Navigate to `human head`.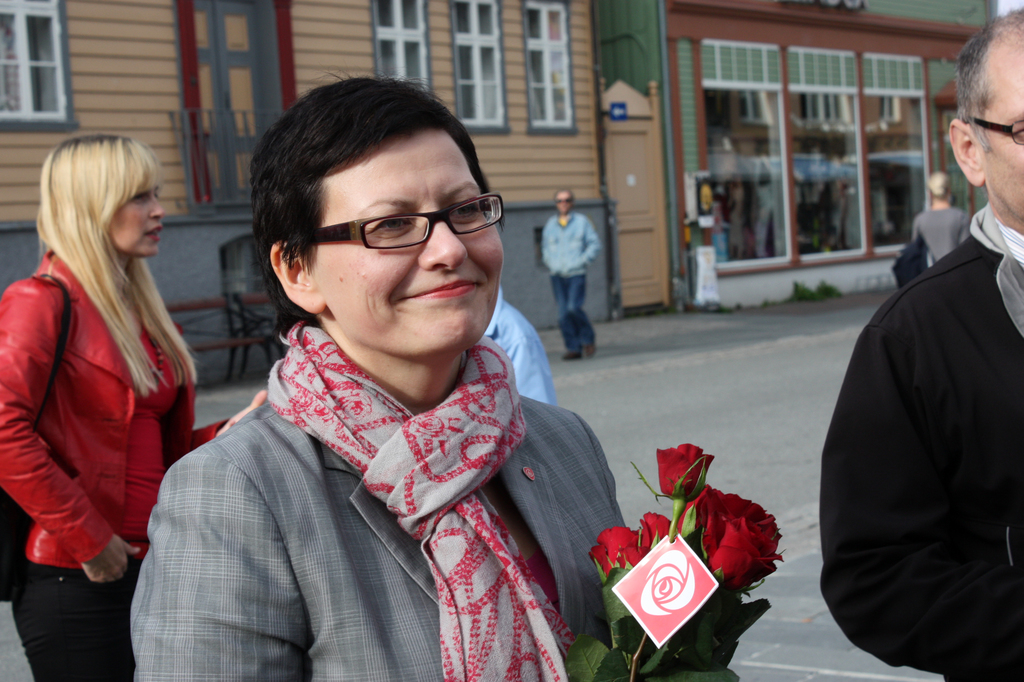
Navigation target: select_region(947, 6, 1023, 220).
